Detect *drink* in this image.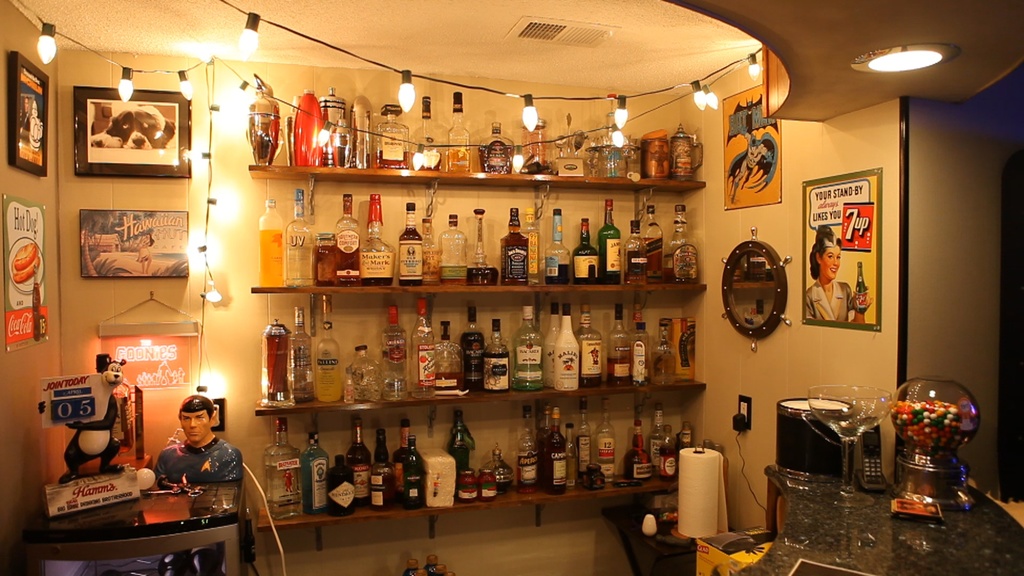
Detection: bbox=(630, 307, 653, 383).
